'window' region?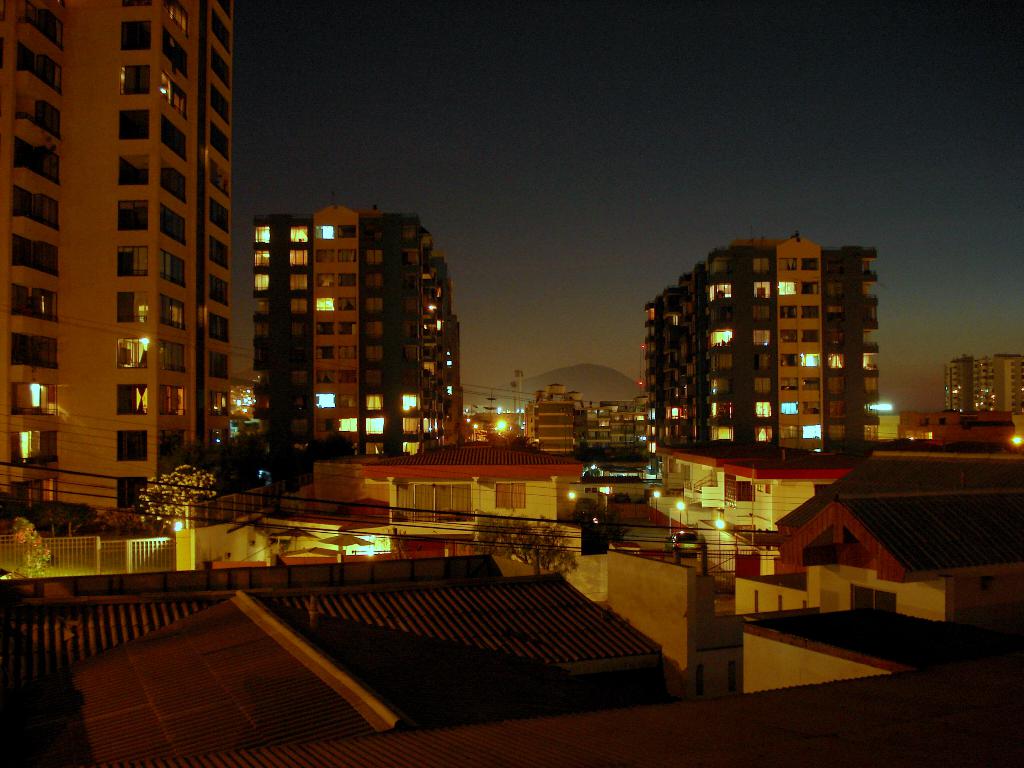
select_region(781, 374, 799, 390)
